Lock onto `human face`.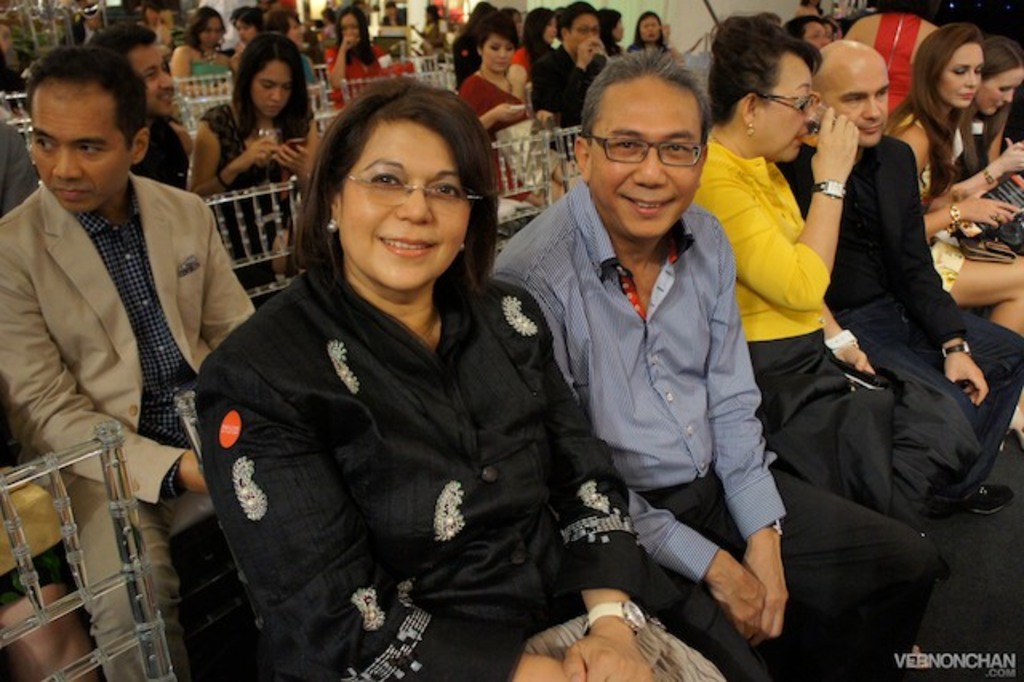
Locked: (left=253, top=58, right=294, bottom=118).
